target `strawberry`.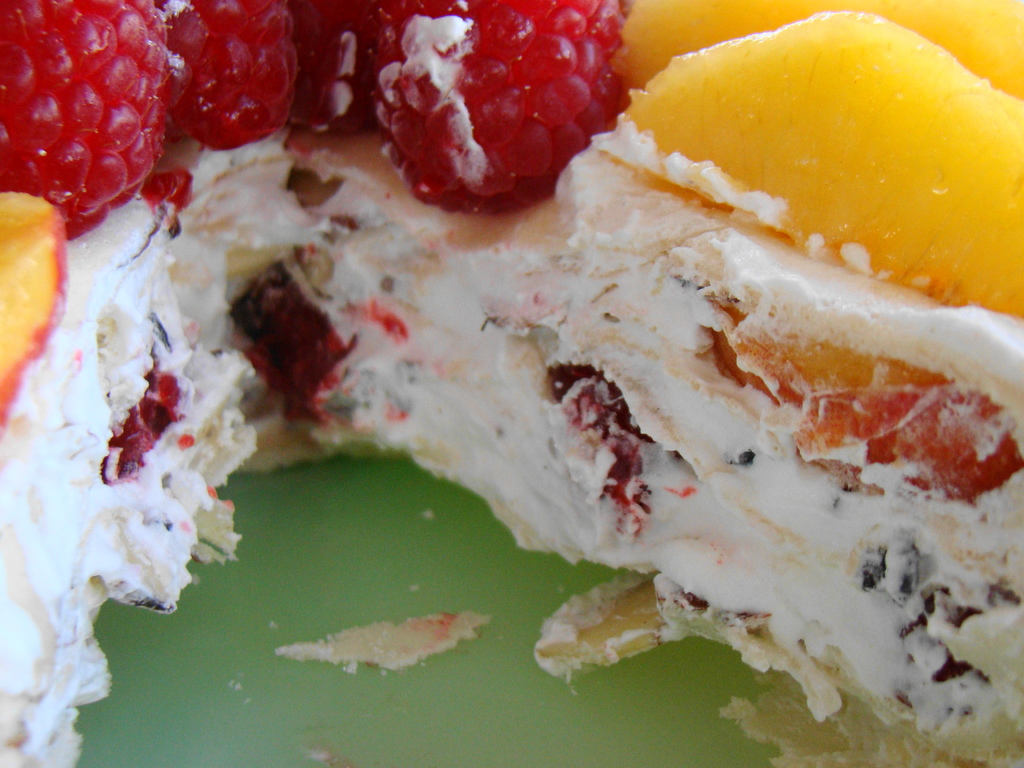
Target region: l=168, t=0, r=290, b=138.
